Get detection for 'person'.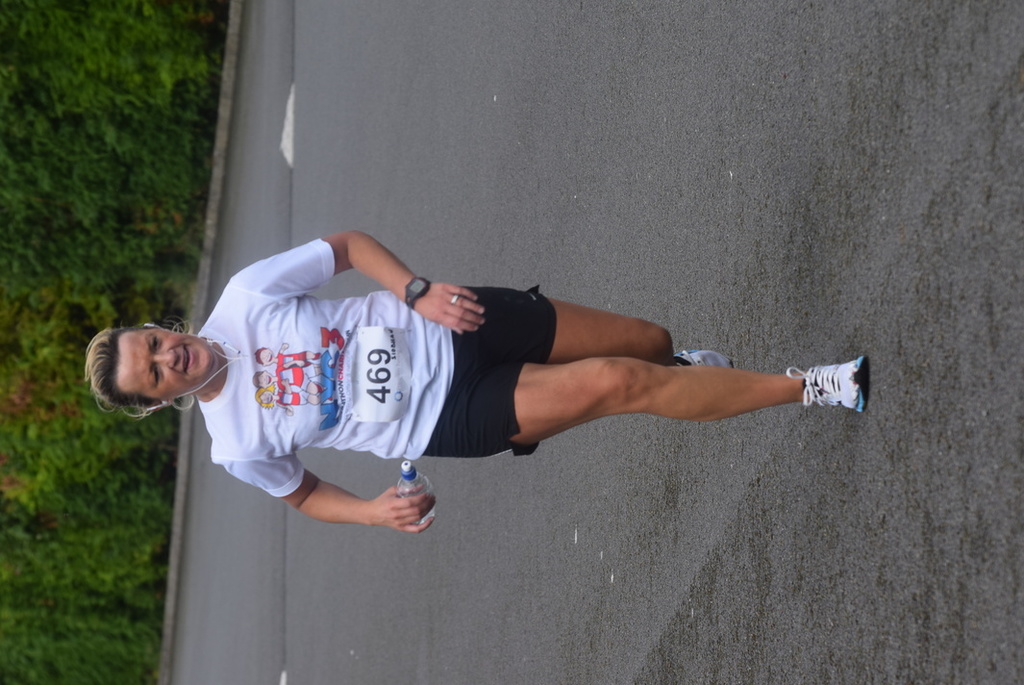
Detection: select_region(126, 213, 814, 575).
